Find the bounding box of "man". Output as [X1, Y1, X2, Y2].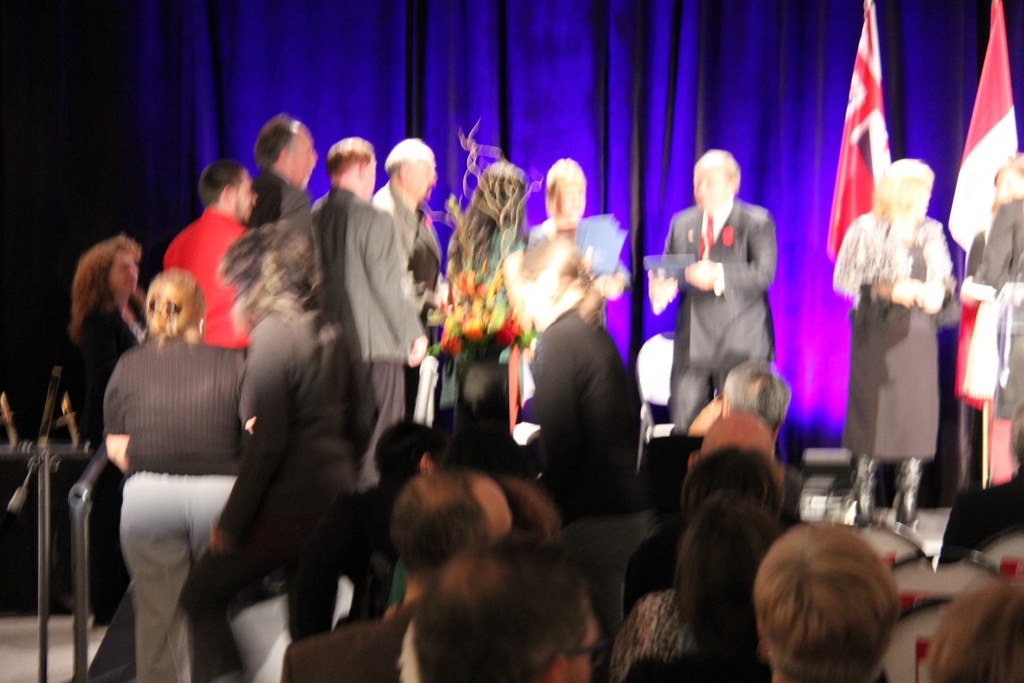
[647, 151, 773, 430].
